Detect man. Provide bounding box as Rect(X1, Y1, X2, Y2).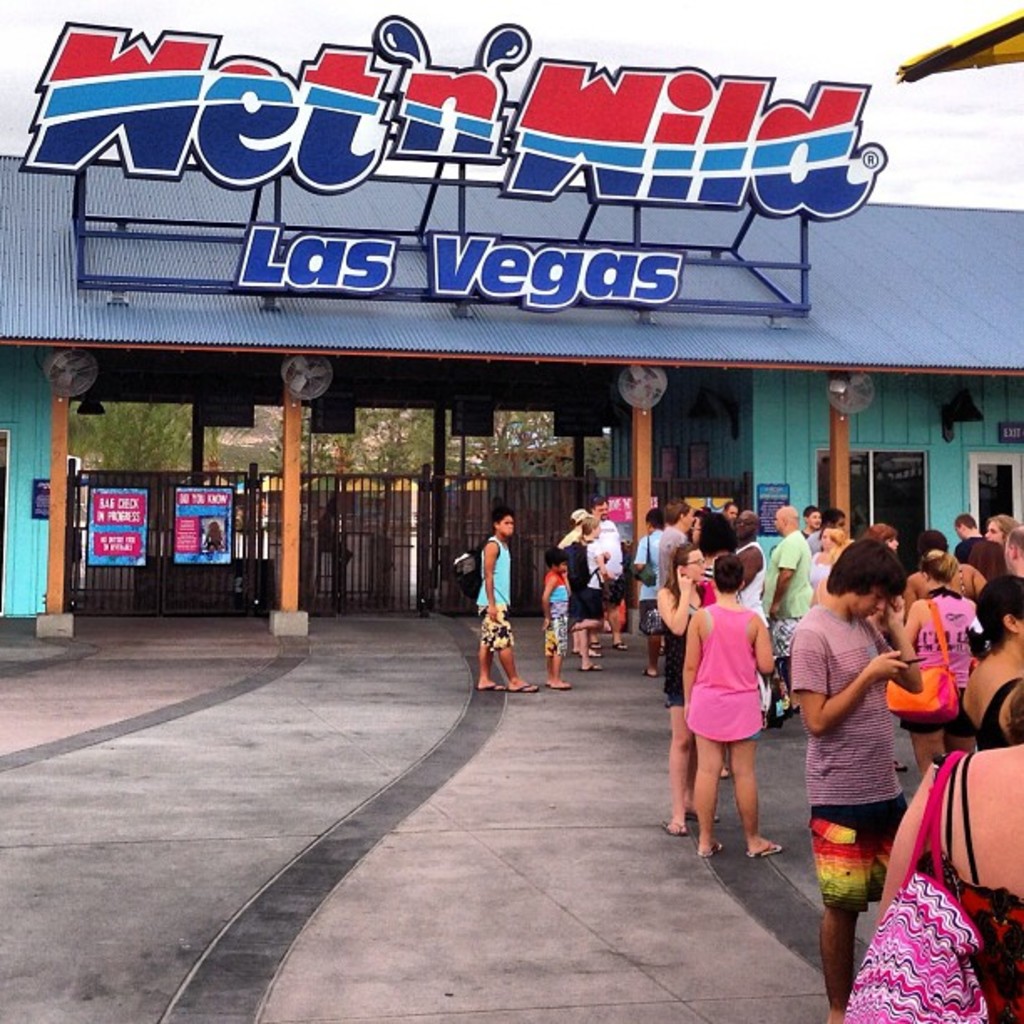
Rect(805, 504, 848, 554).
